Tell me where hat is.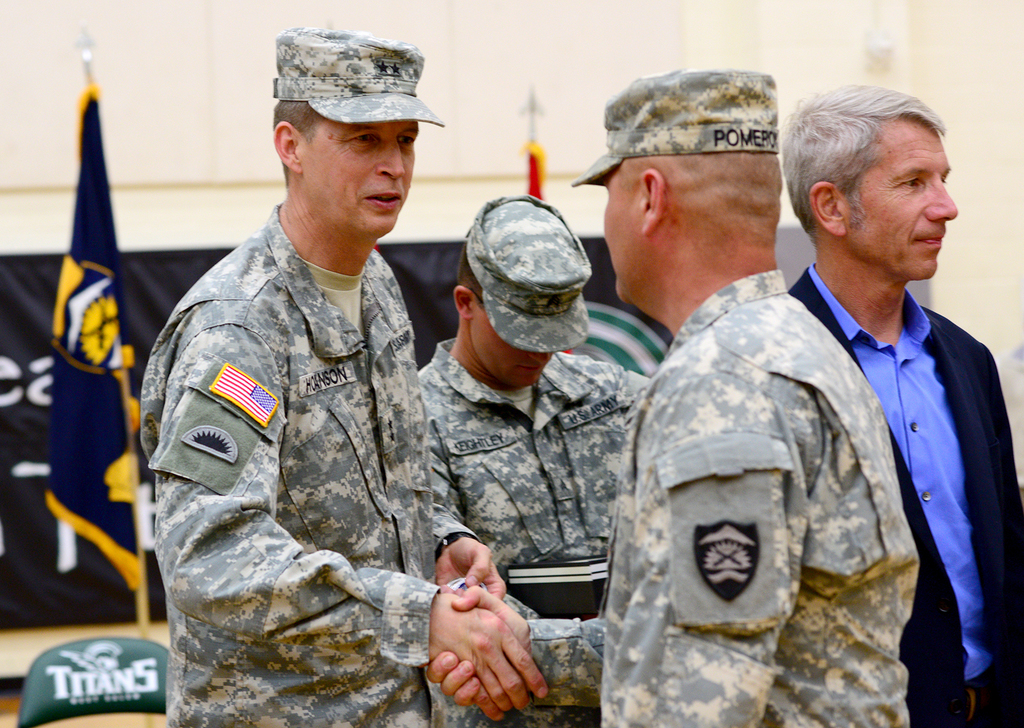
hat is at {"x1": 569, "y1": 67, "x2": 776, "y2": 190}.
